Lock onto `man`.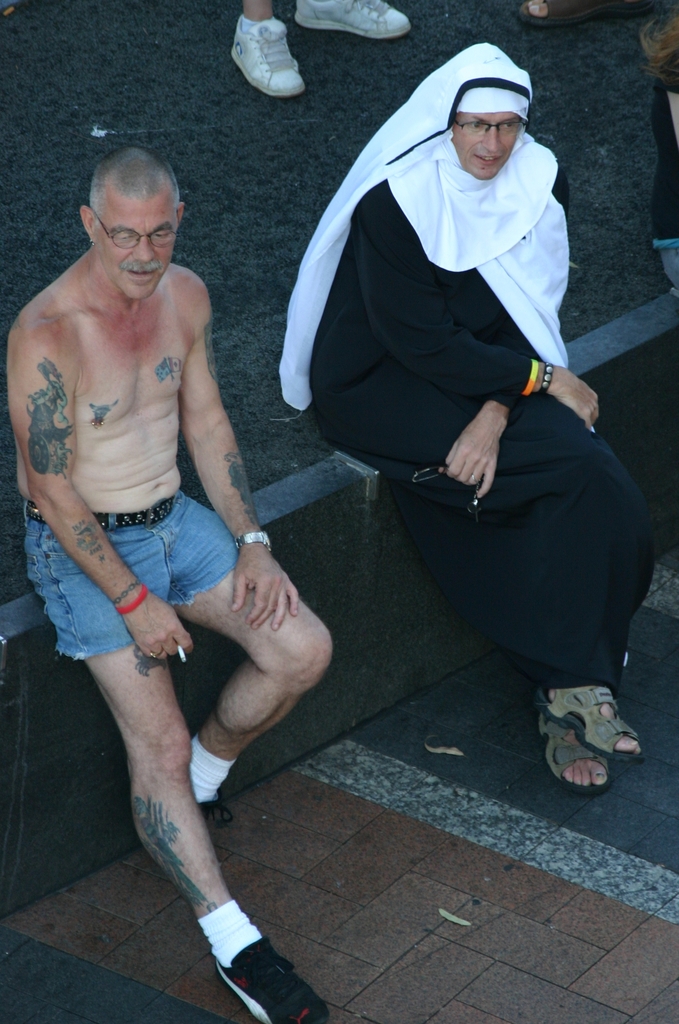
Locked: (x1=4, y1=143, x2=330, y2=1023).
